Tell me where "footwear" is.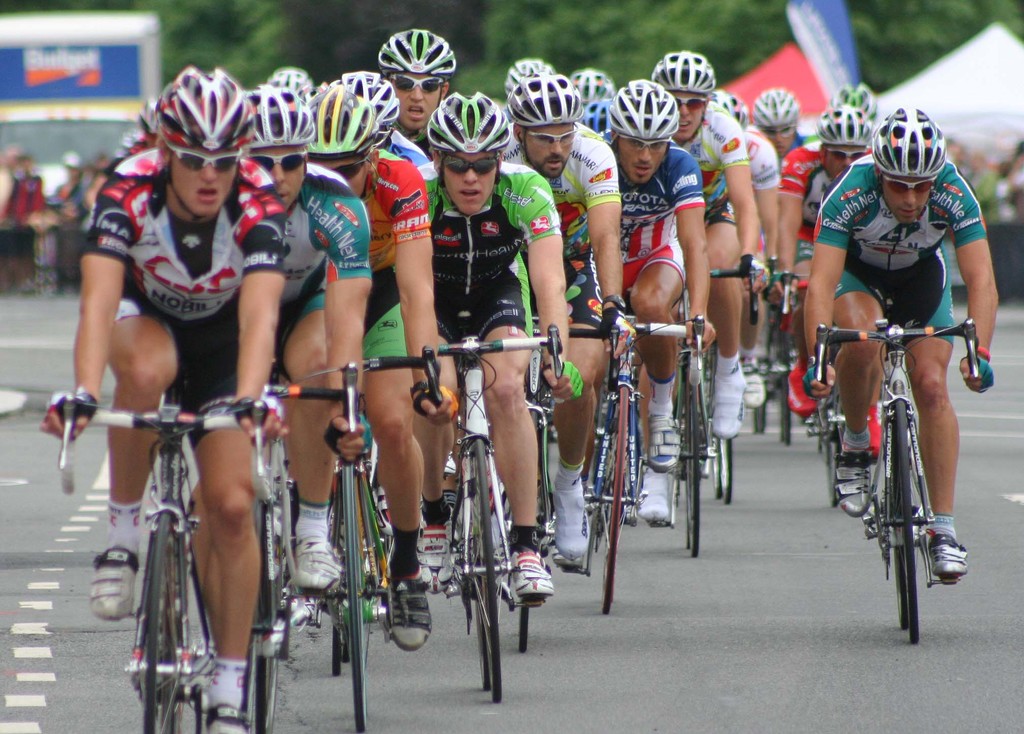
"footwear" is at (382,570,432,655).
